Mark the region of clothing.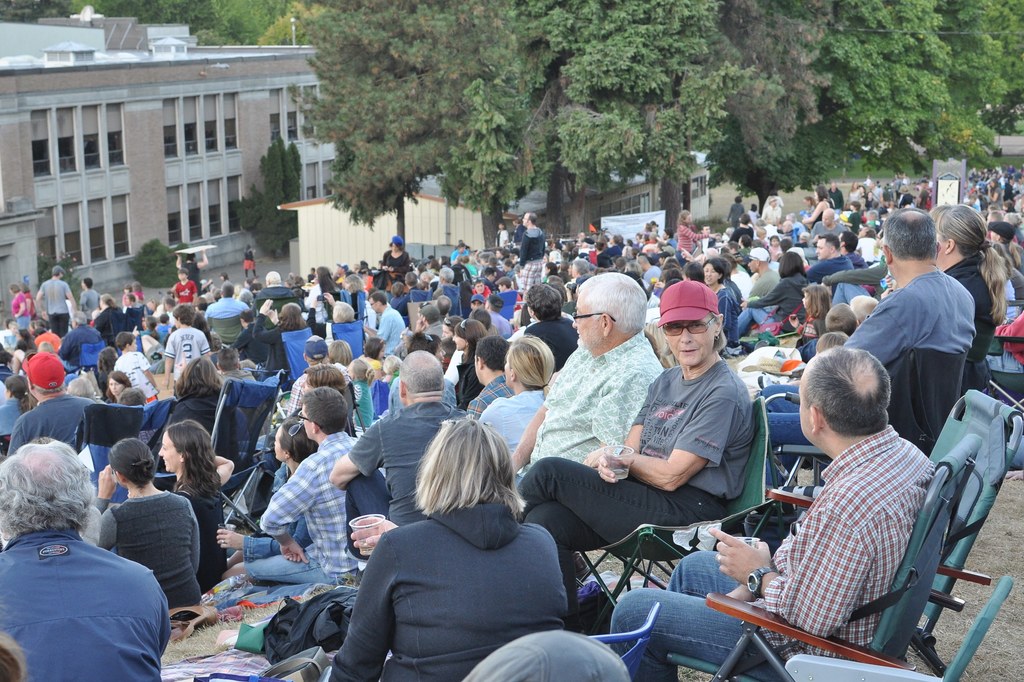
Region: l=729, t=273, r=804, b=338.
